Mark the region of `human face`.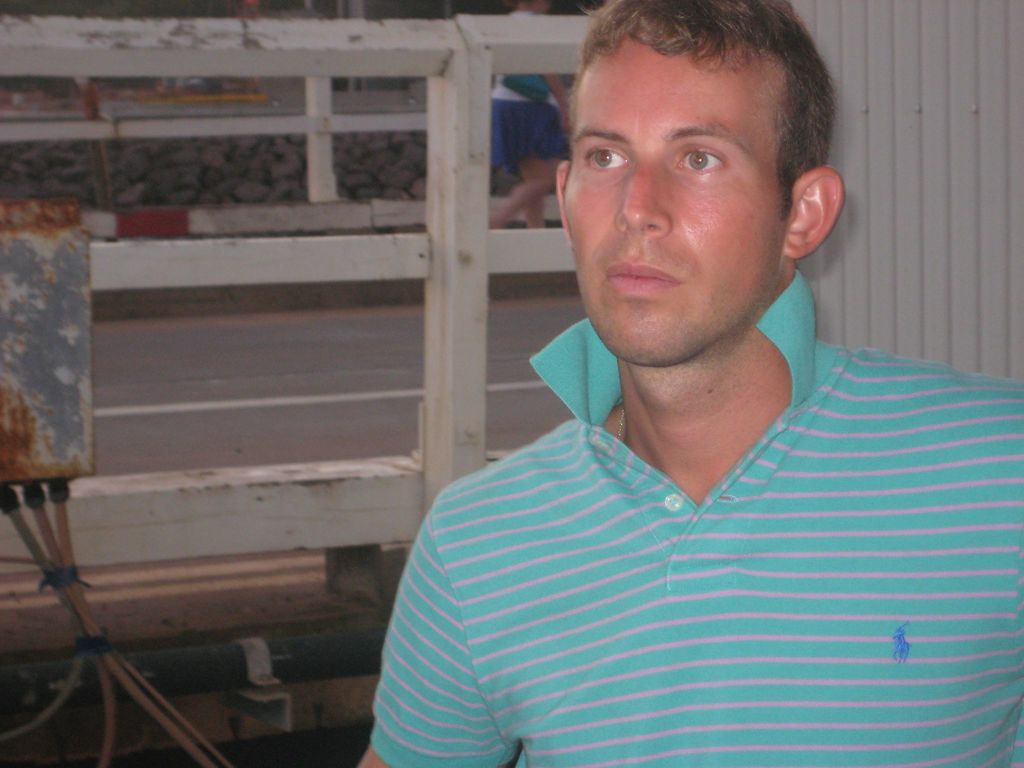
Region: bbox=[561, 39, 791, 360].
